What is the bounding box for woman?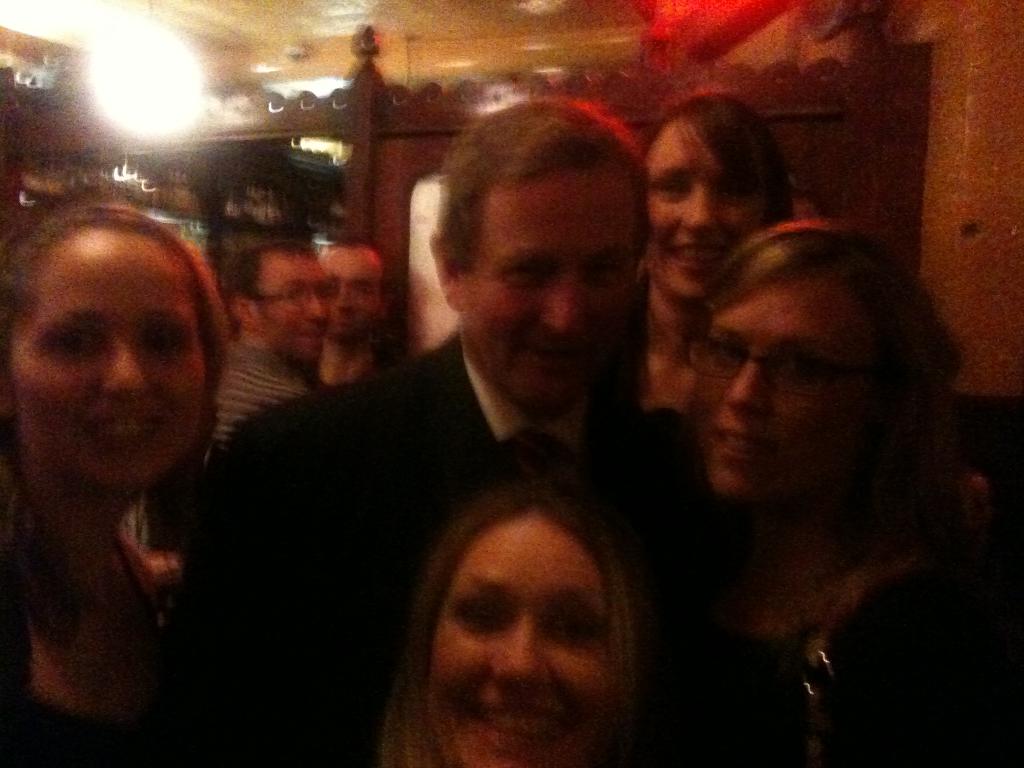
[left=0, top=201, right=228, bottom=767].
